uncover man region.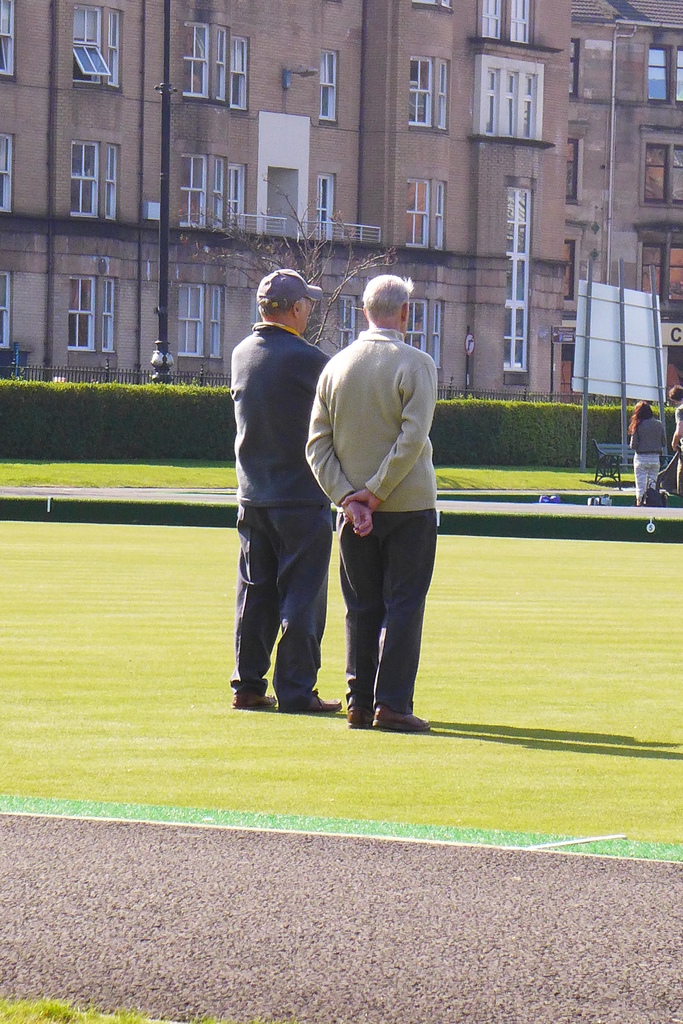
Uncovered: pyautogui.locateOnScreen(666, 383, 682, 497).
